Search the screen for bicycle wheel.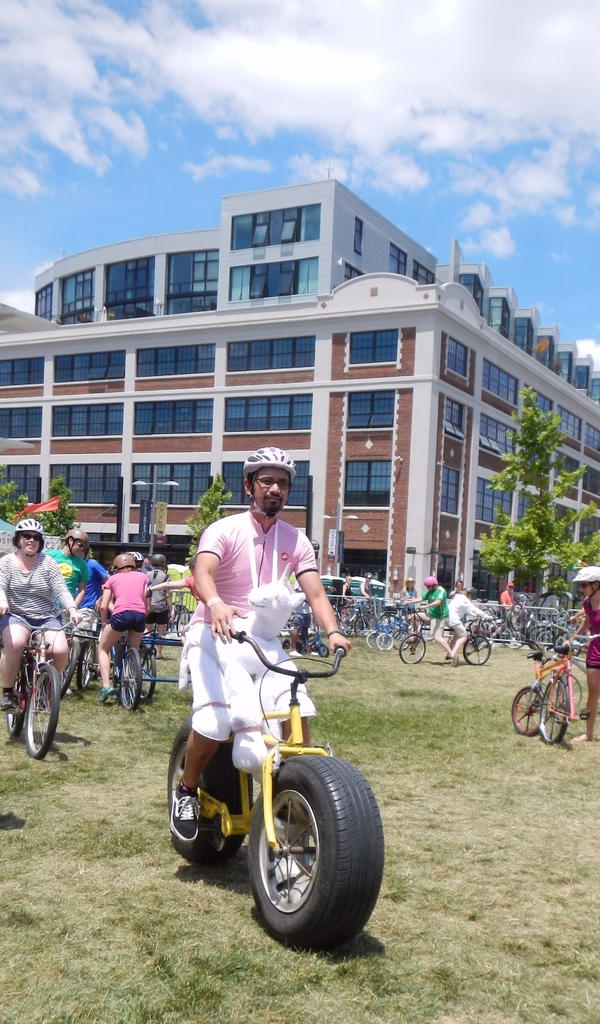
Found at (26, 661, 54, 758).
